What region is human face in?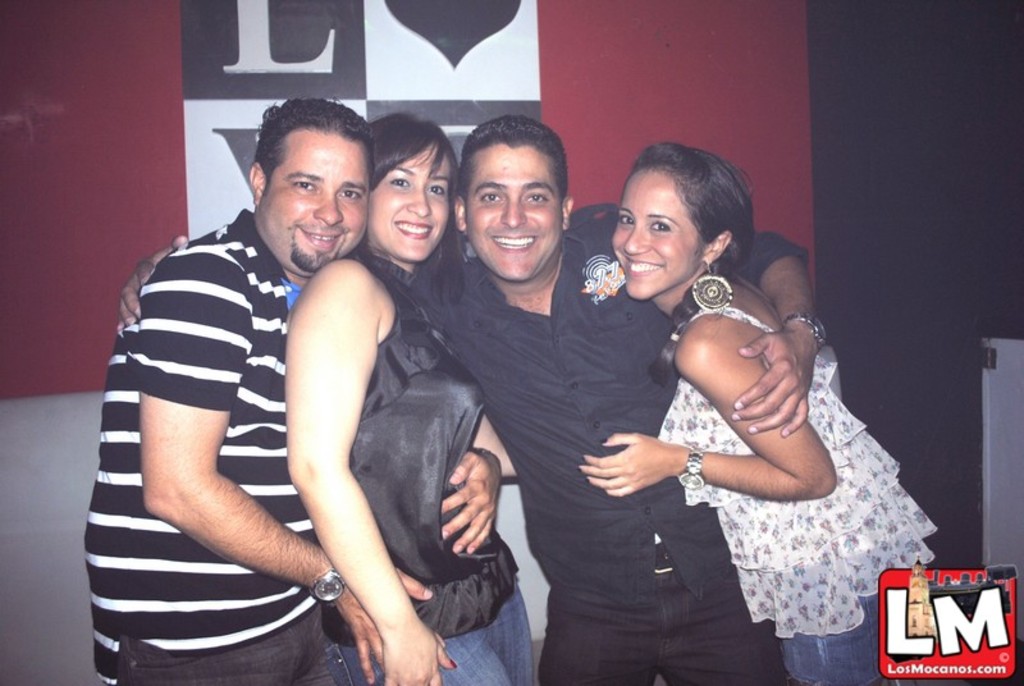
{"left": 367, "top": 146, "right": 451, "bottom": 265}.
